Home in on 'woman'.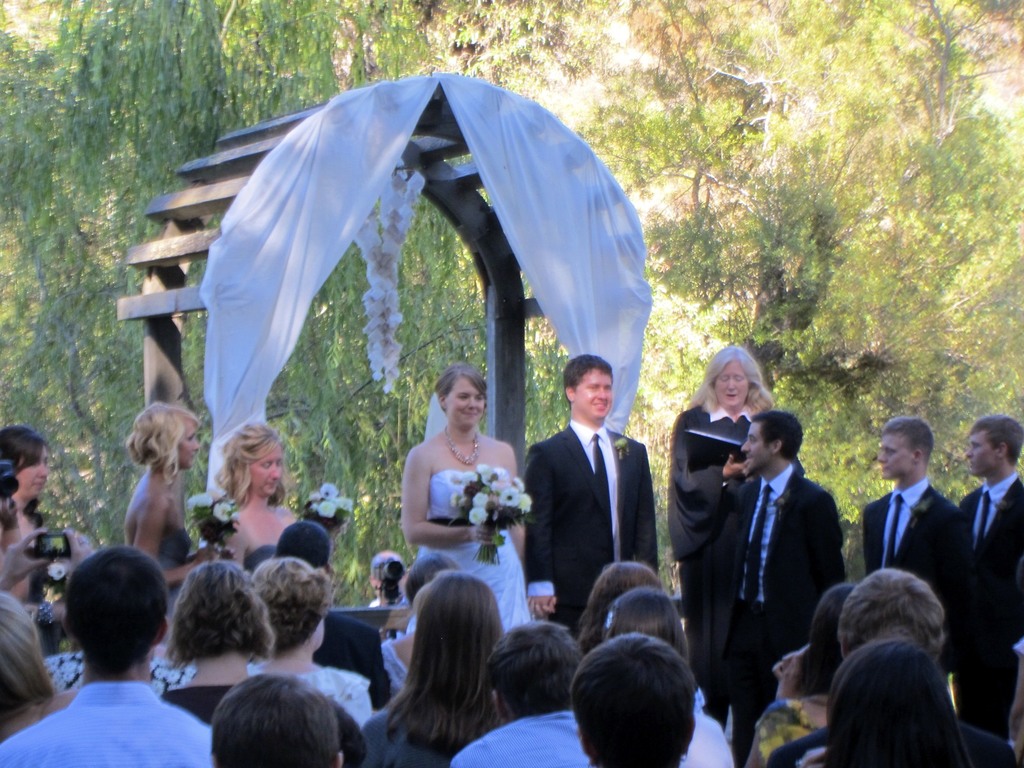
Homed in at (665, 351, 773, 678).
